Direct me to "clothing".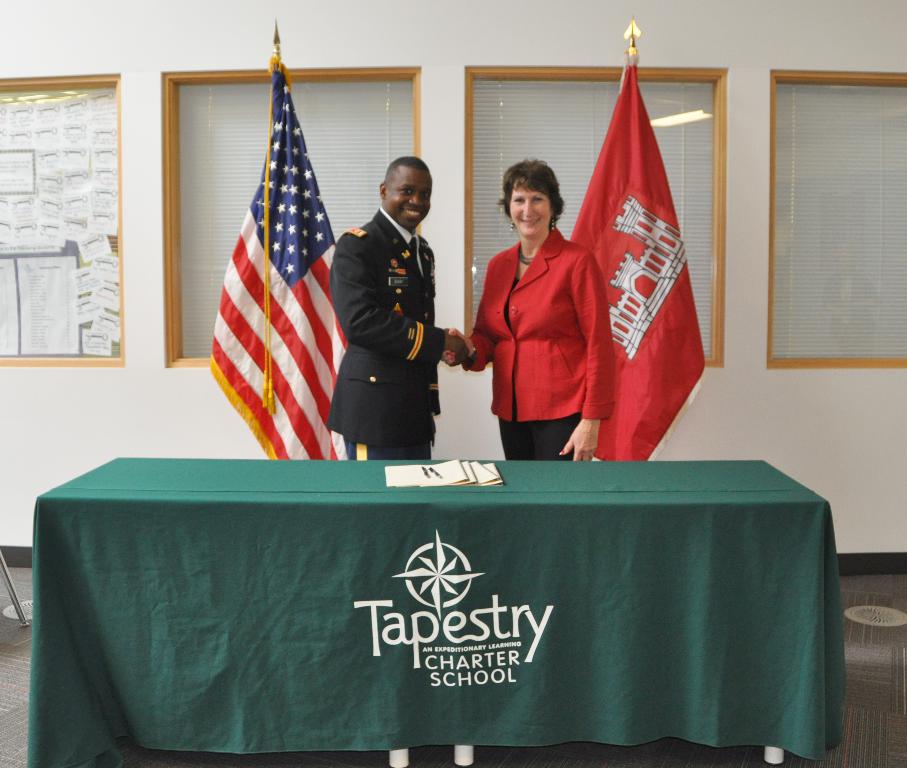
Direction: box(323, 212, 444, 458).
